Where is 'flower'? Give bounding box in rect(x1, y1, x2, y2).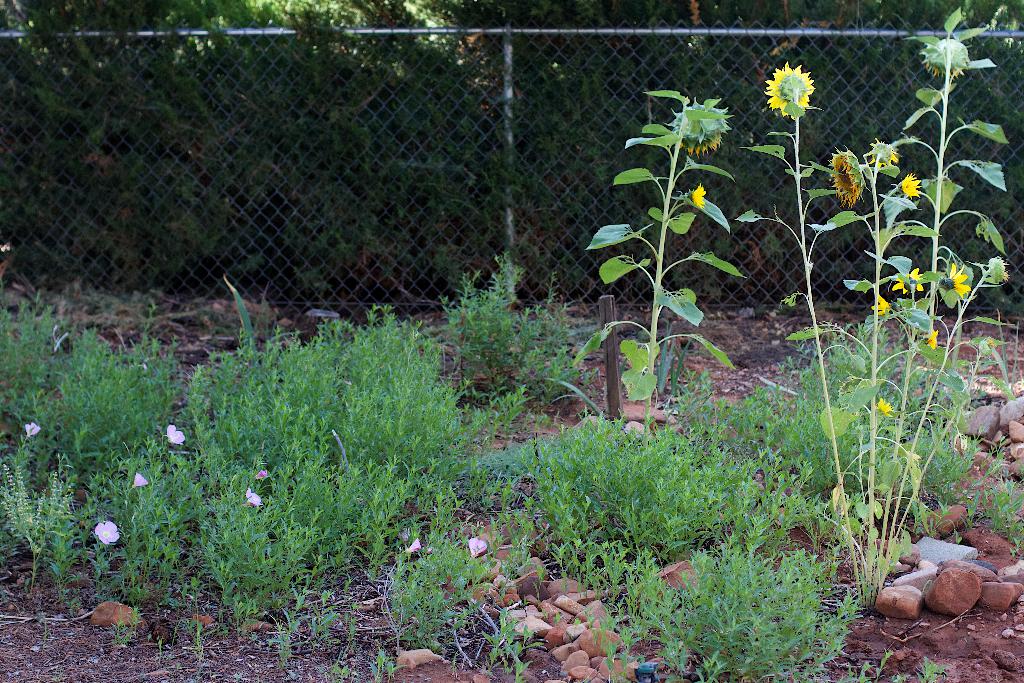
rect(164, 425, 186, 444).
